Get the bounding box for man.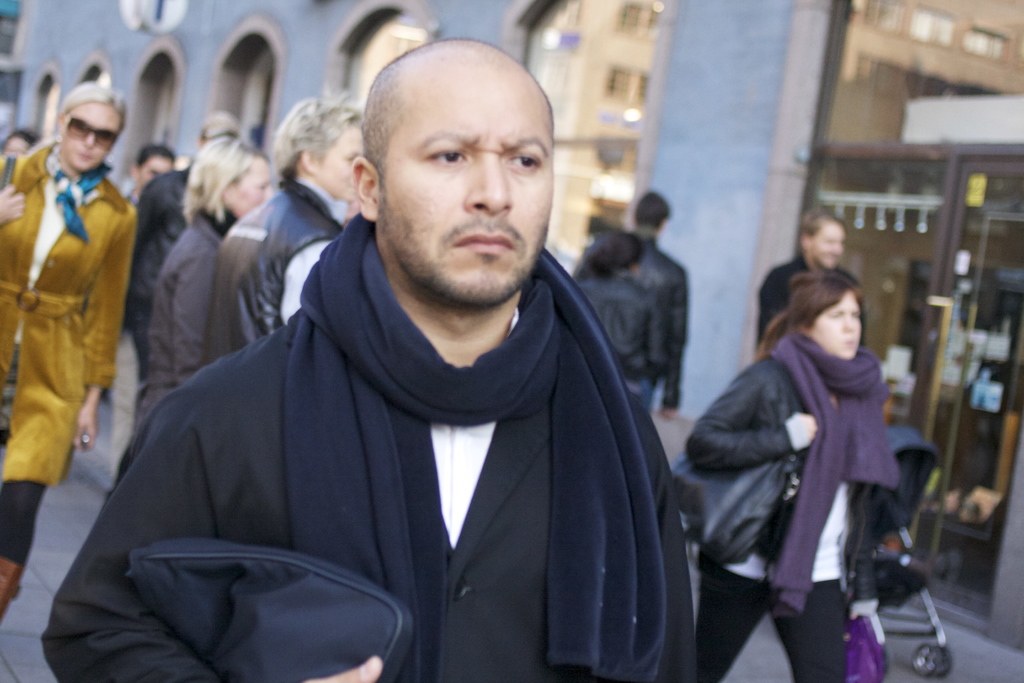
locate(105, 47, 707, 664).
